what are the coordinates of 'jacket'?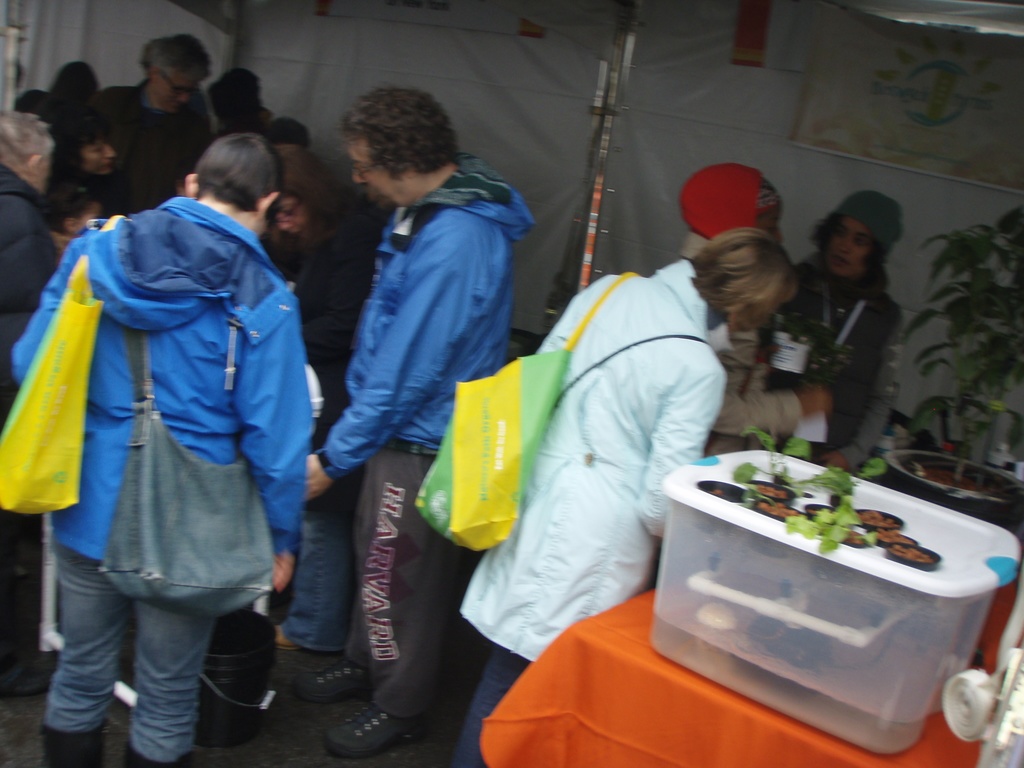
select_region(314, 150, 540, 486).
